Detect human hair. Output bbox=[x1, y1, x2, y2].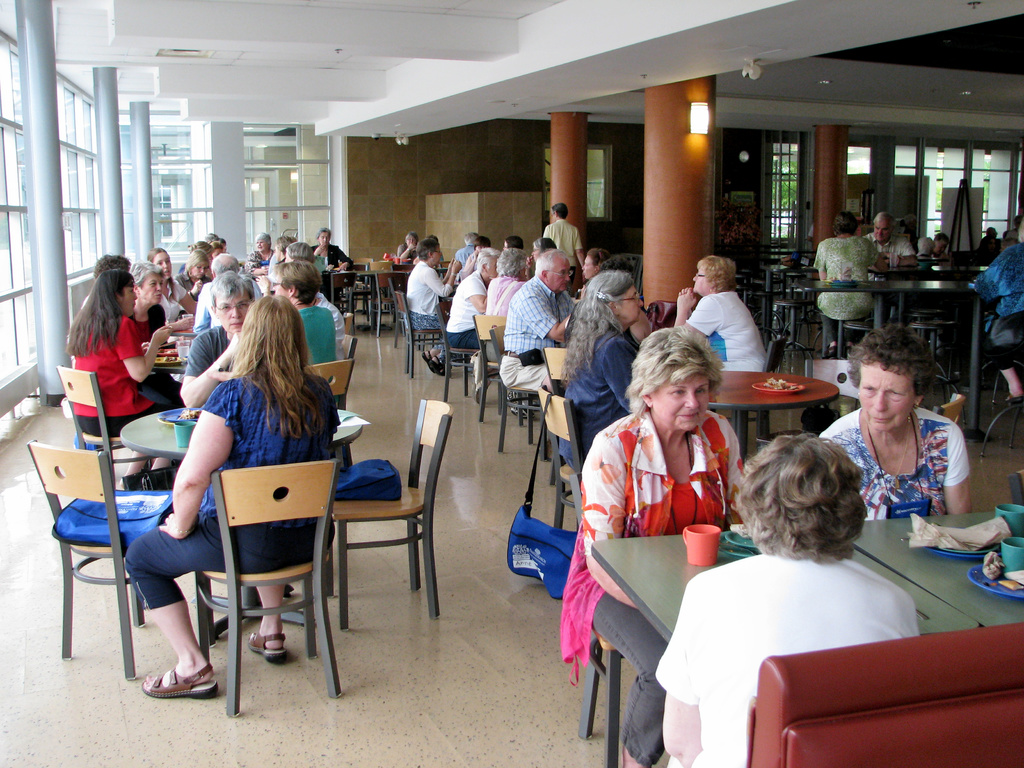
bbox=[417, 238, 439, 262].
